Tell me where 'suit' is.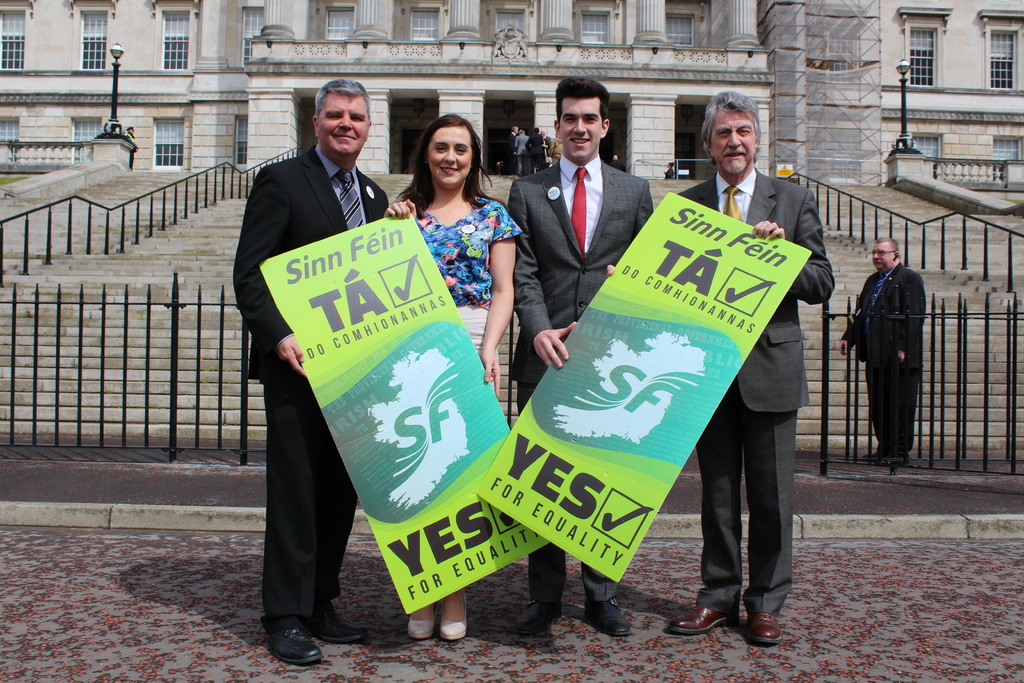
'suit' is at box=[674, 167, 838, 617].
